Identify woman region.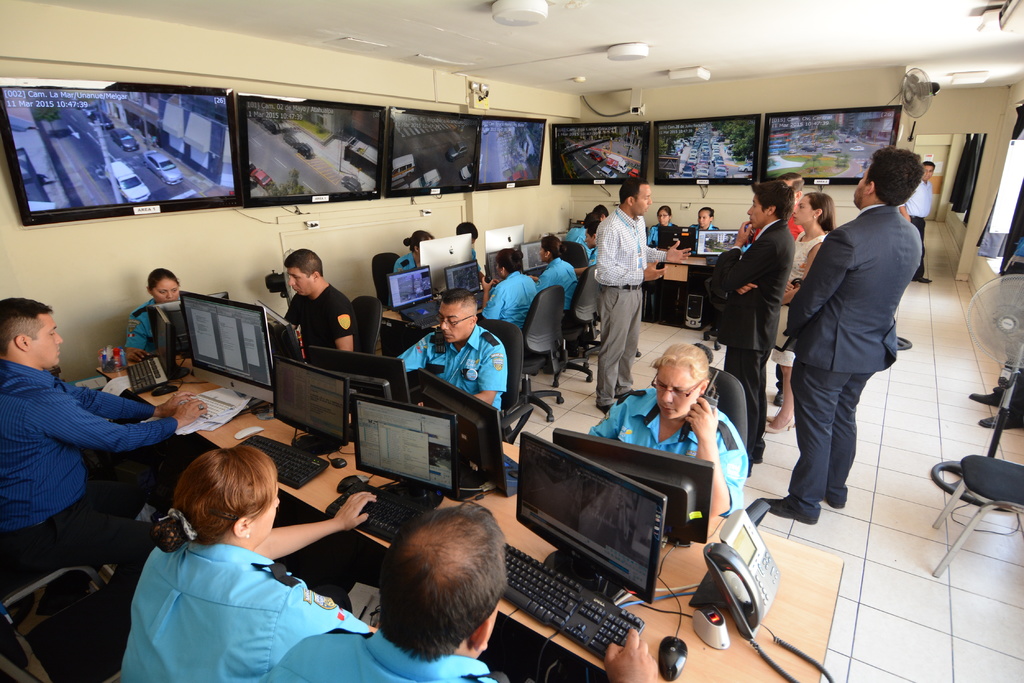
Region: [x1=392, y1=229, x2=436, y2=276].
